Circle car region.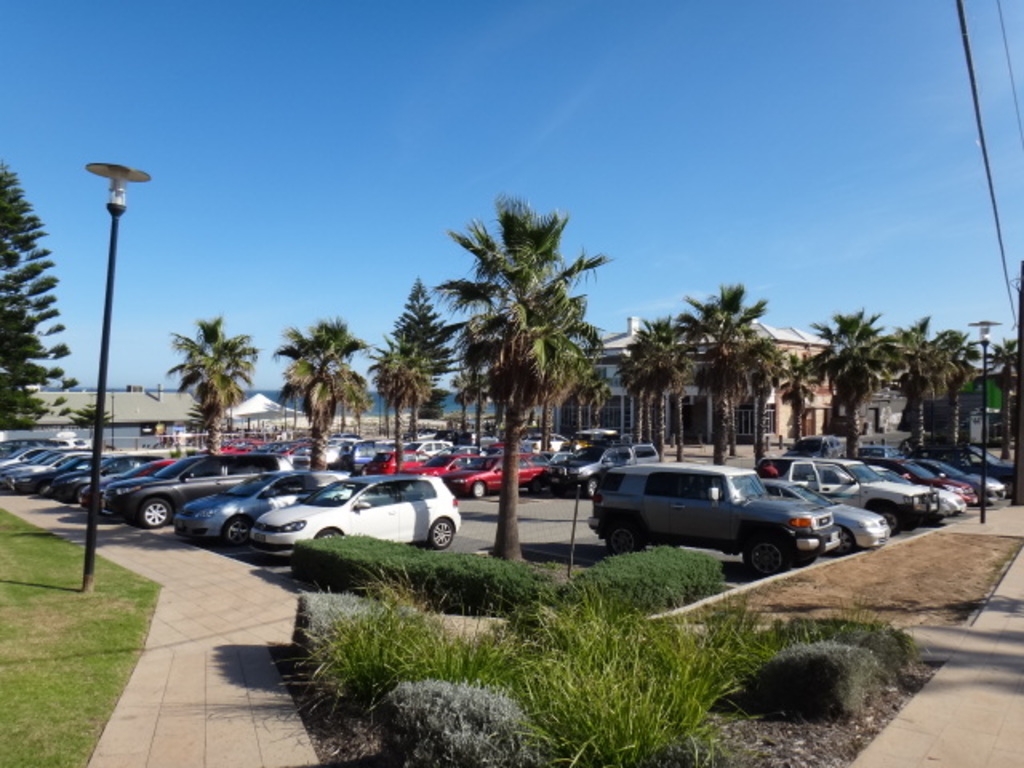
Region: <region>406, 446, 488, 485</region>.
